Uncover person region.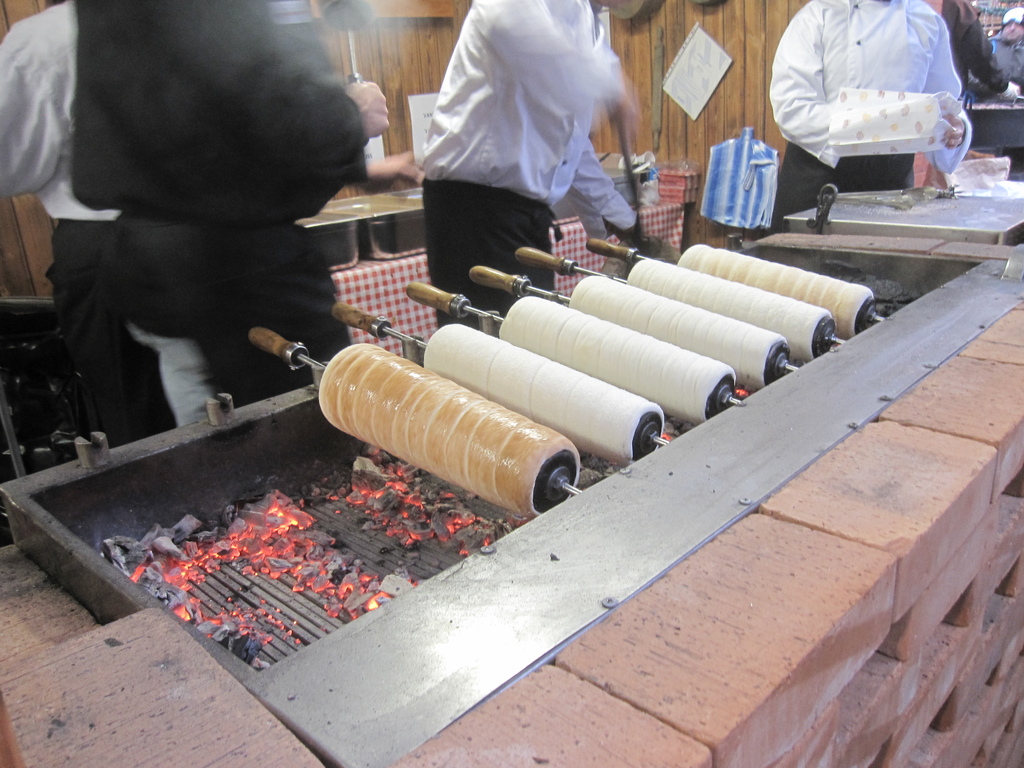
Uncovered: pyautogui.locateOnScreen(764, 0, 976, 236).
